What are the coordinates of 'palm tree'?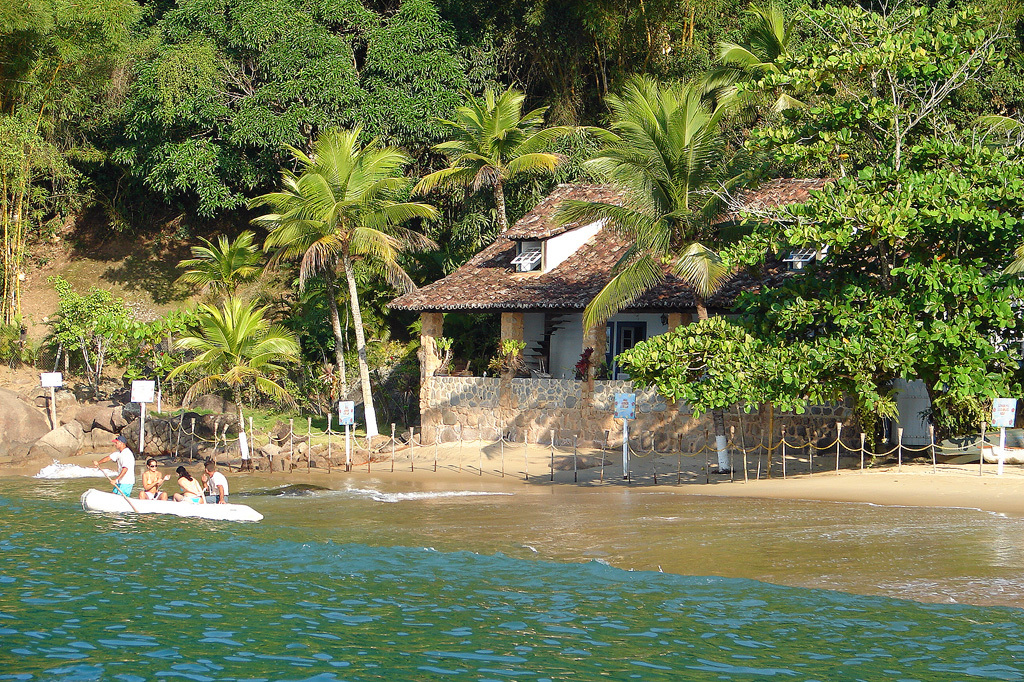
l=165, t=298, r=300, b=464.
